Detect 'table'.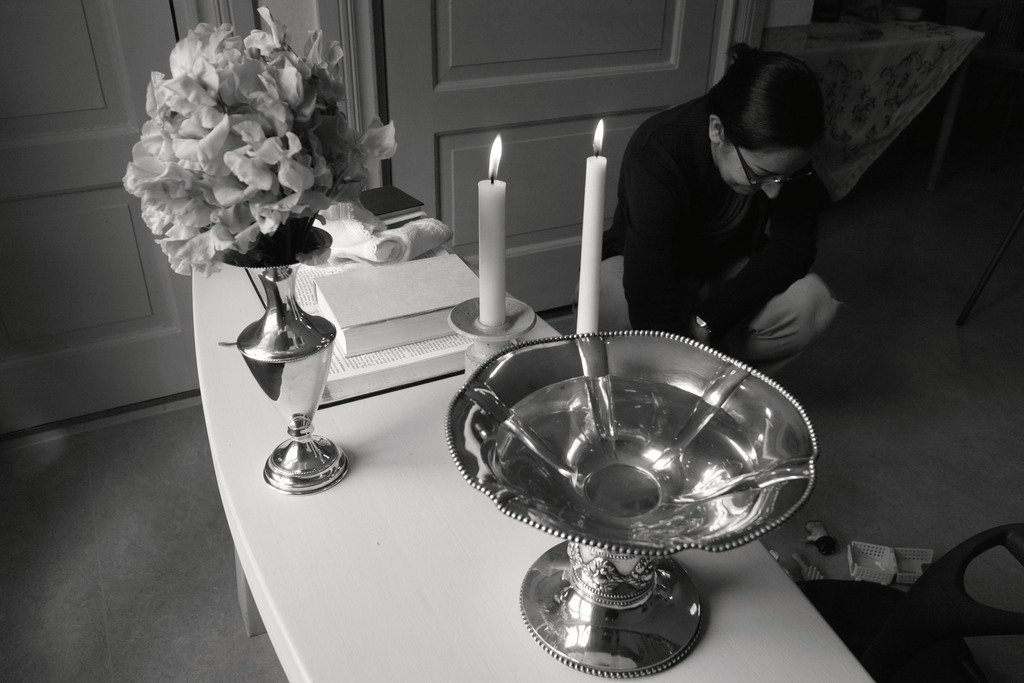
Detected at x1=192 y1=227 x2=882 y2=682.
